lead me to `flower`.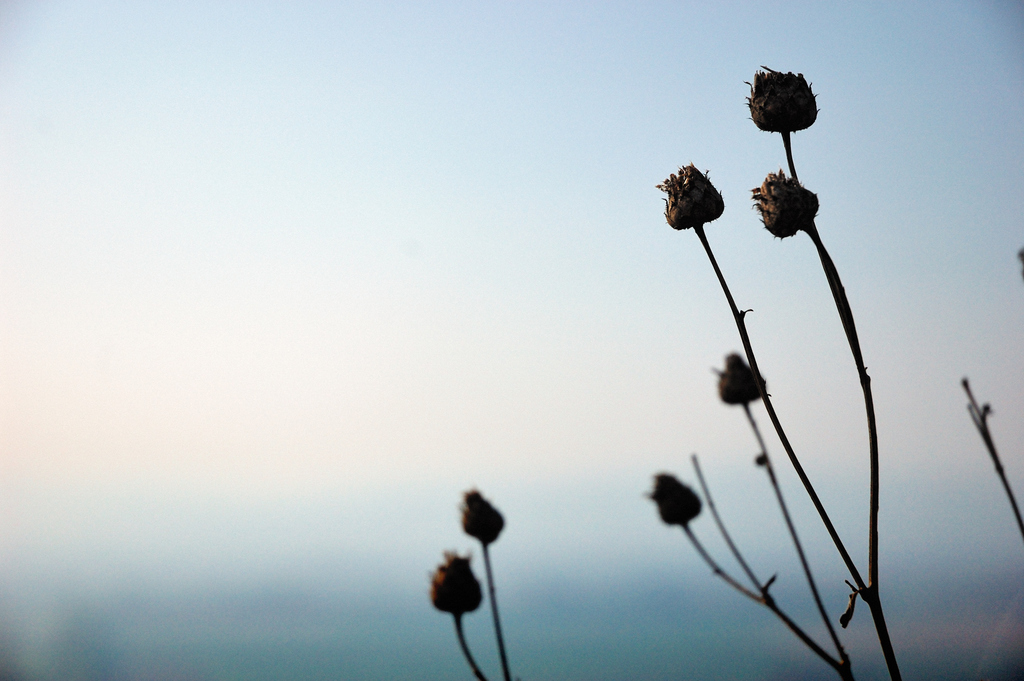
Lead to <bbox>740, 65, 820, 136</bbox>.
